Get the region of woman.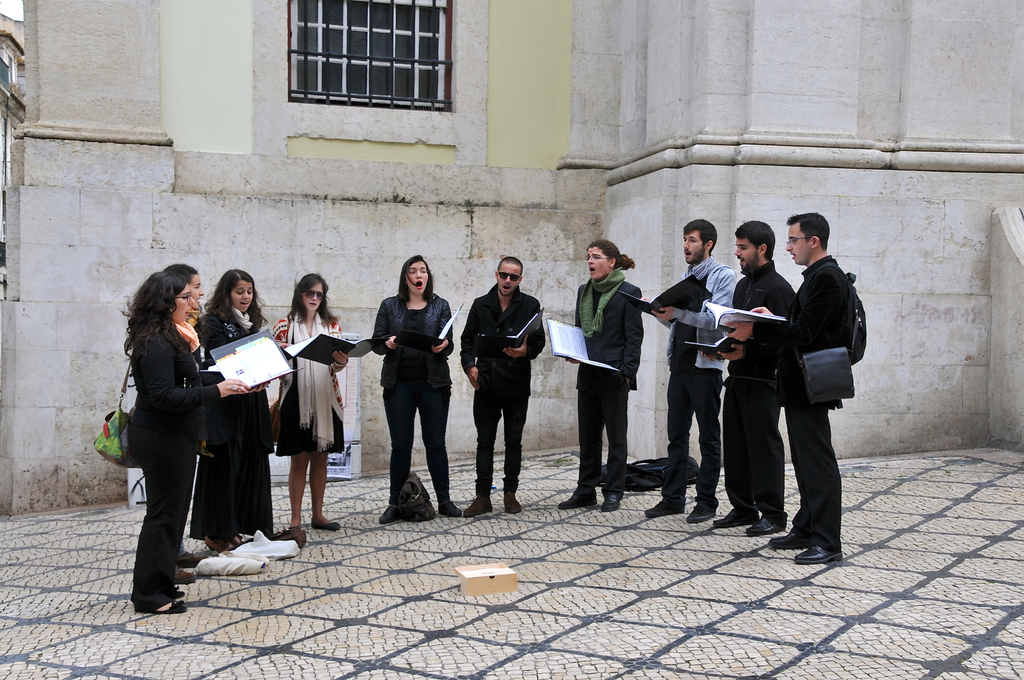
BBox(559, 239, 644, 510).
